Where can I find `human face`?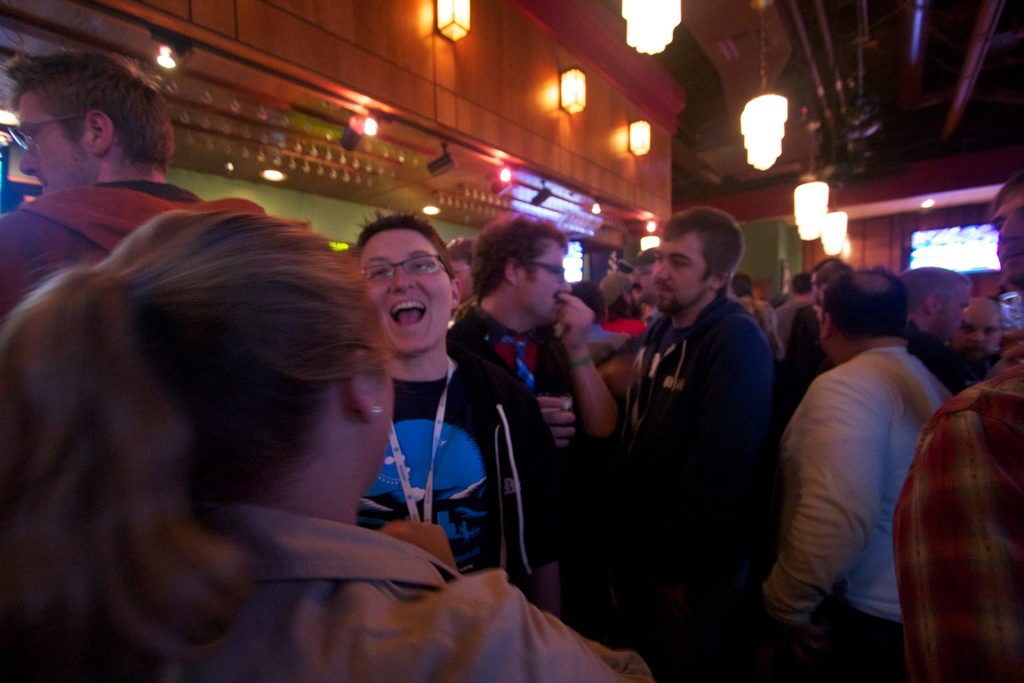
You can find it at 954:307:1002:356.
